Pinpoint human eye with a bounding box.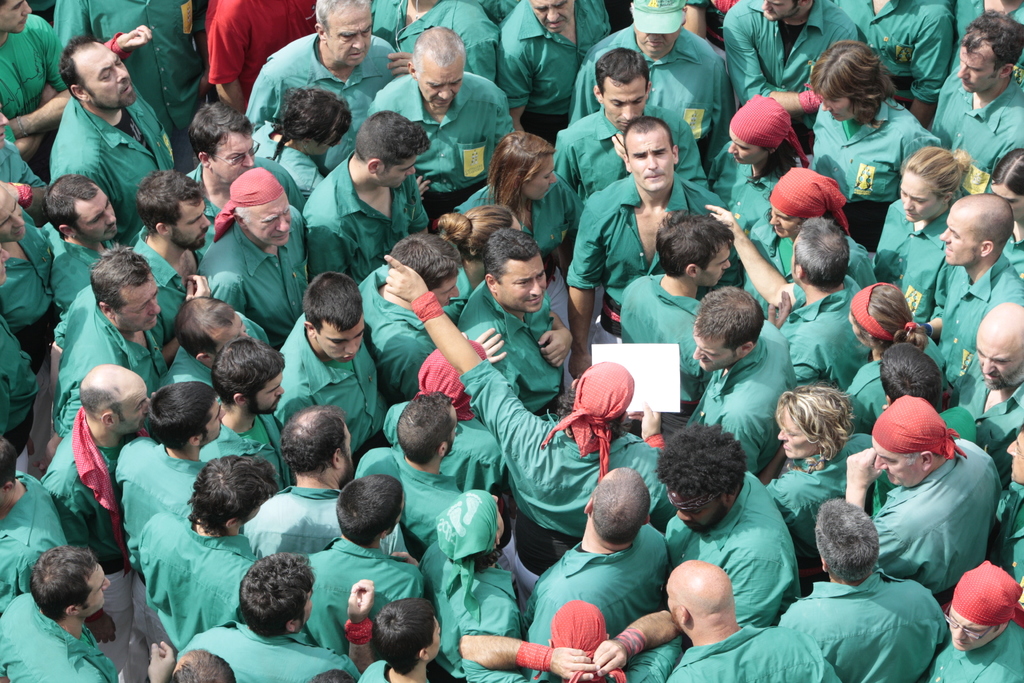
{"x1": 536, "y1": 270, "x2": 545, "y2": 279}.
